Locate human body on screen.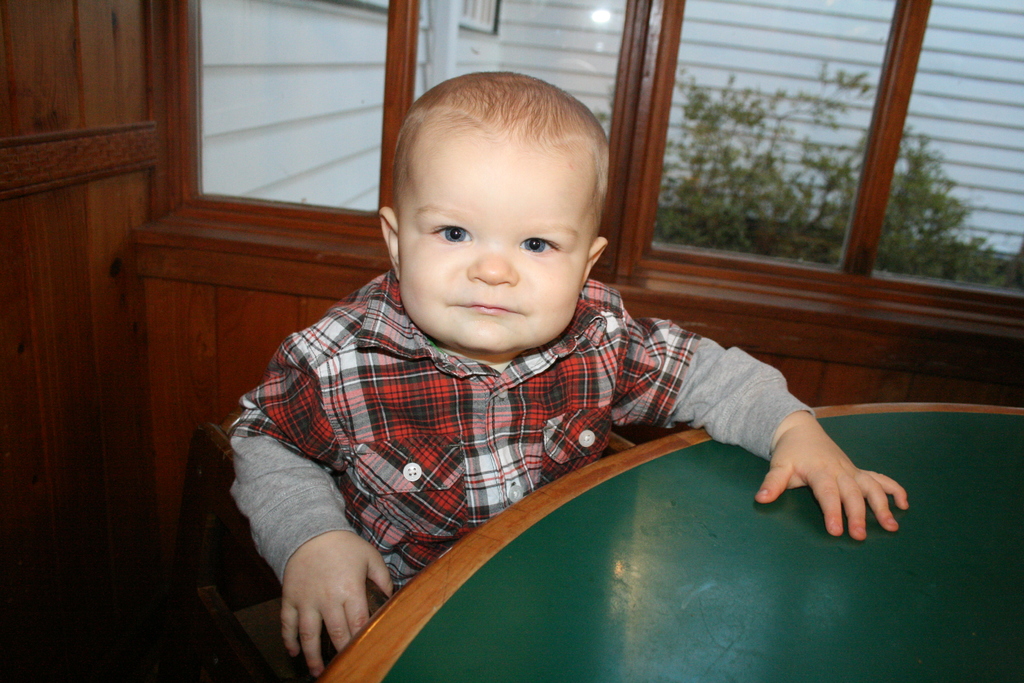
On screen at [left=222, top=69, right=910, bottom=682].
